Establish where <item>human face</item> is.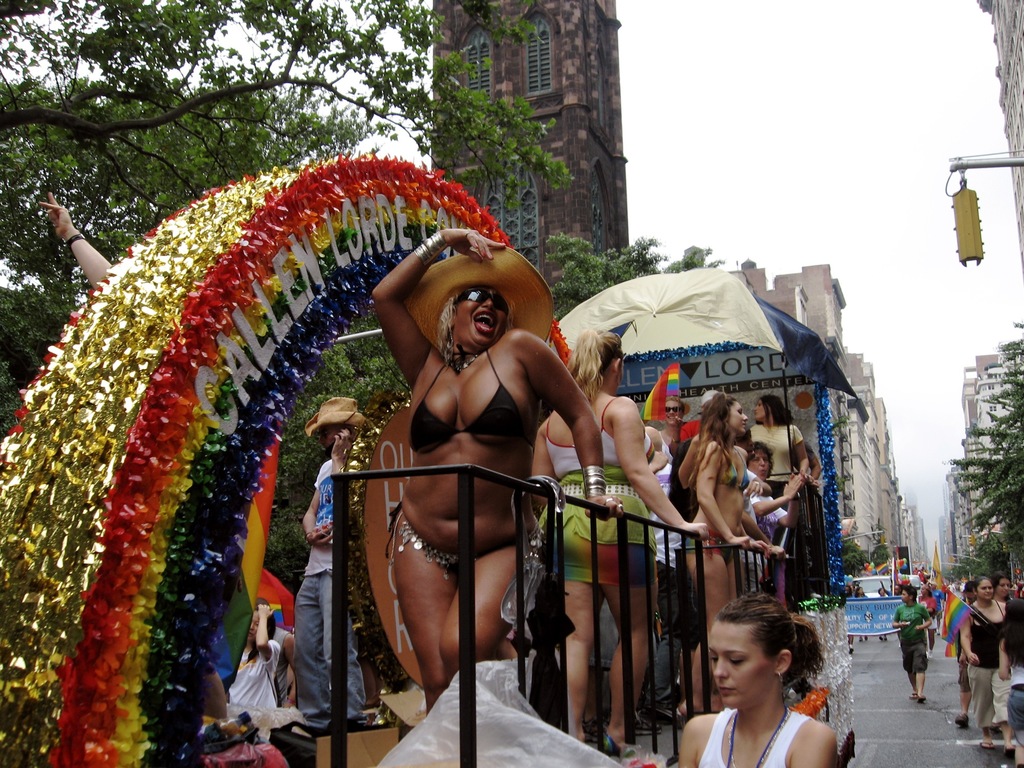
Established at box=[456, 289, 508, 344].
